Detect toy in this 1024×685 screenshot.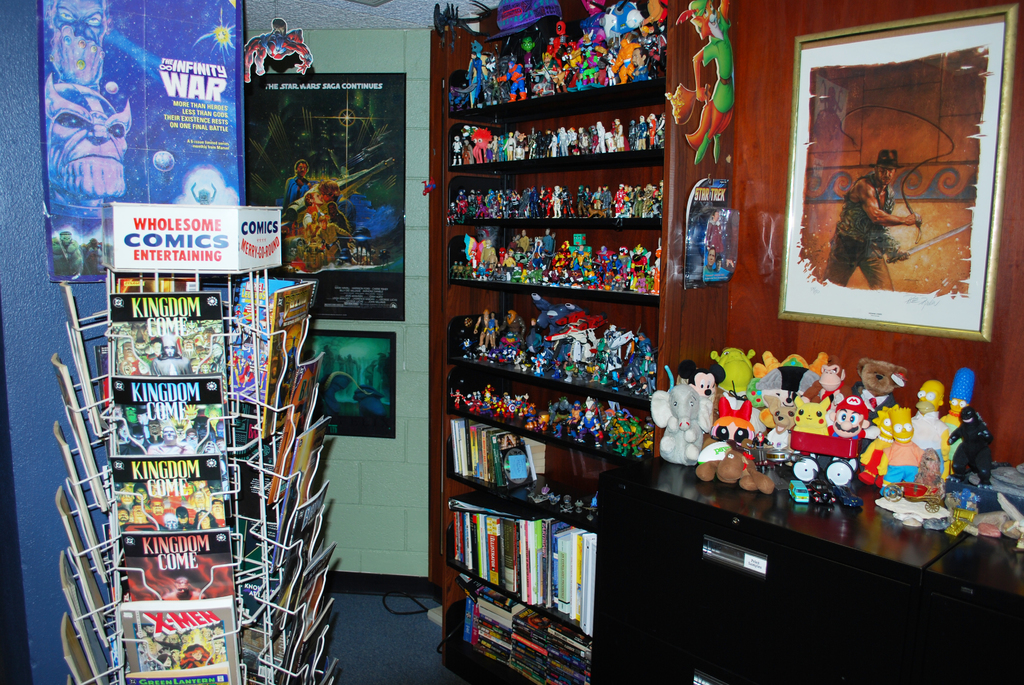
Detection: (851,407,898,489).
